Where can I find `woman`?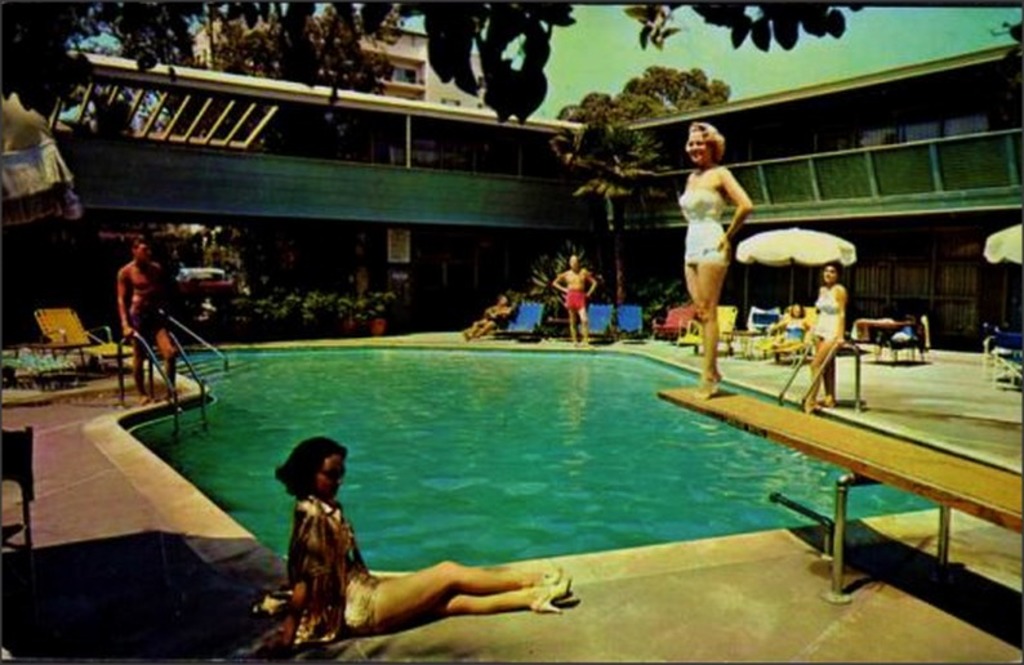
You can find it at crop(672, 115, 758, 358).
